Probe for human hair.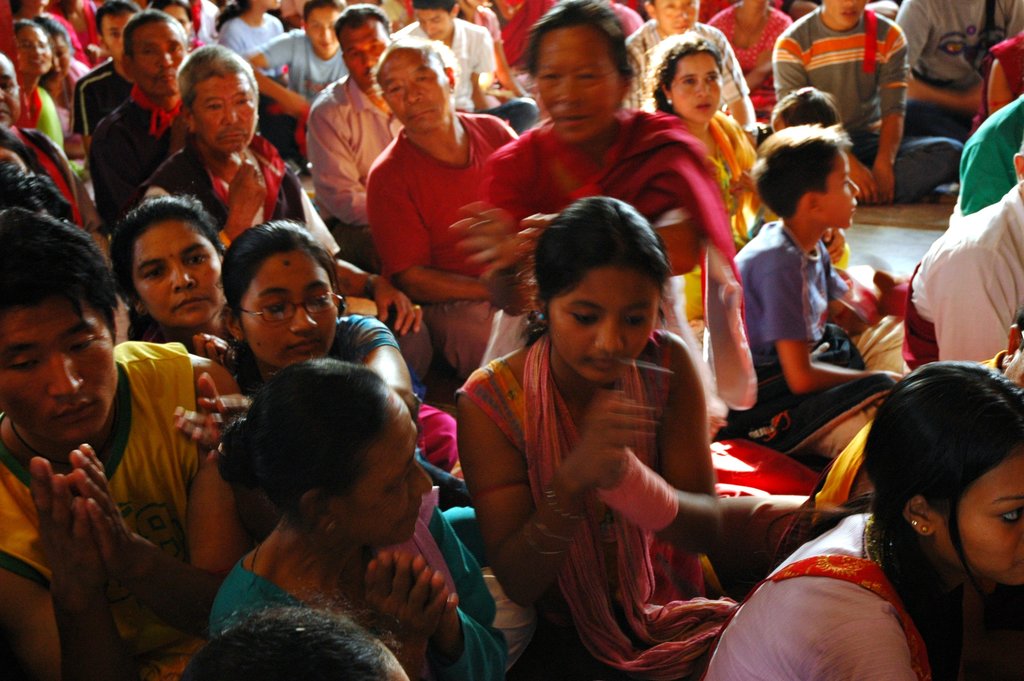
Probe result: [228, 224, 333, 308].
